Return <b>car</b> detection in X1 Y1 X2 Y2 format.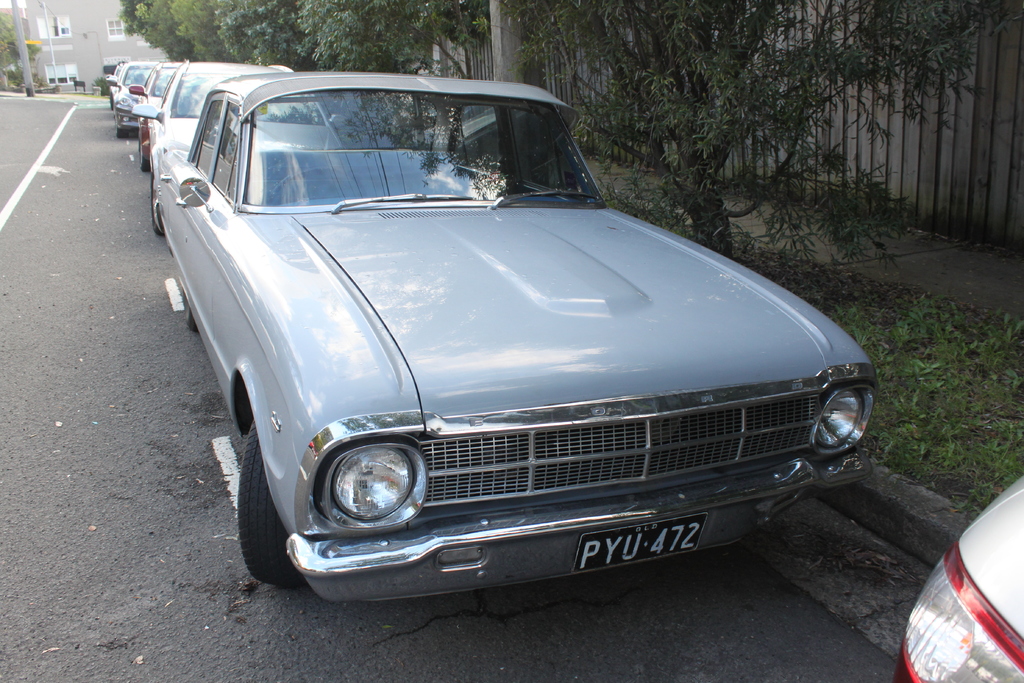
149 72 877 604.
